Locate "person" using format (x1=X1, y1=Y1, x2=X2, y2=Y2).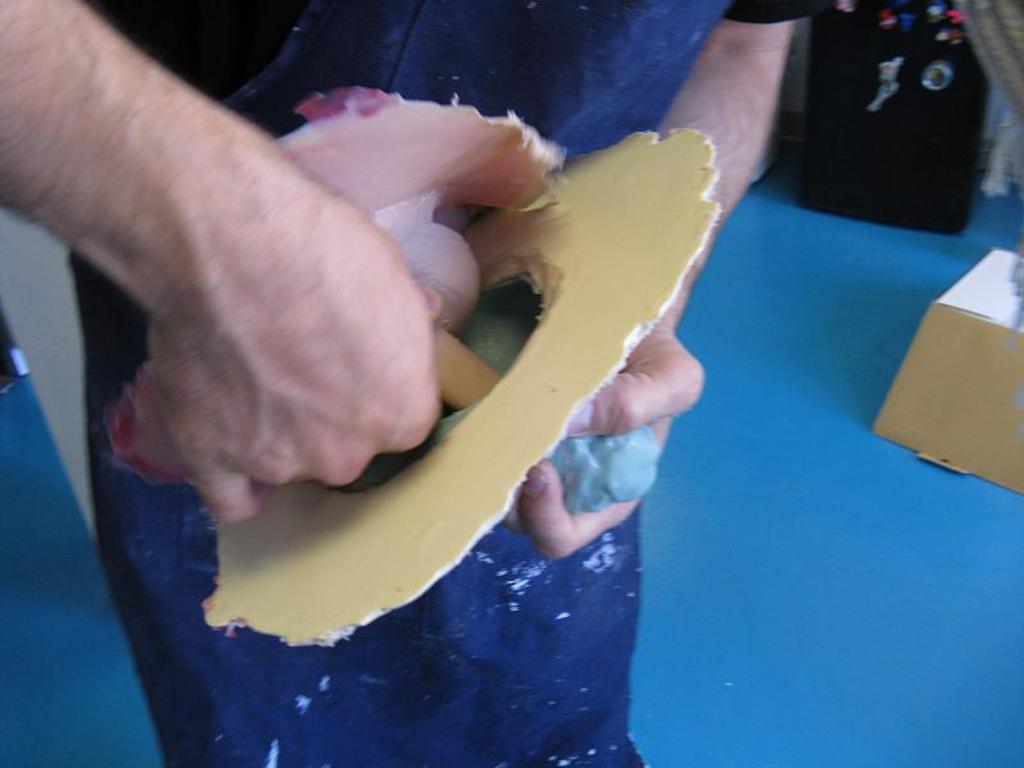
(x1=0, y1=0, x2=809, y2=767).
